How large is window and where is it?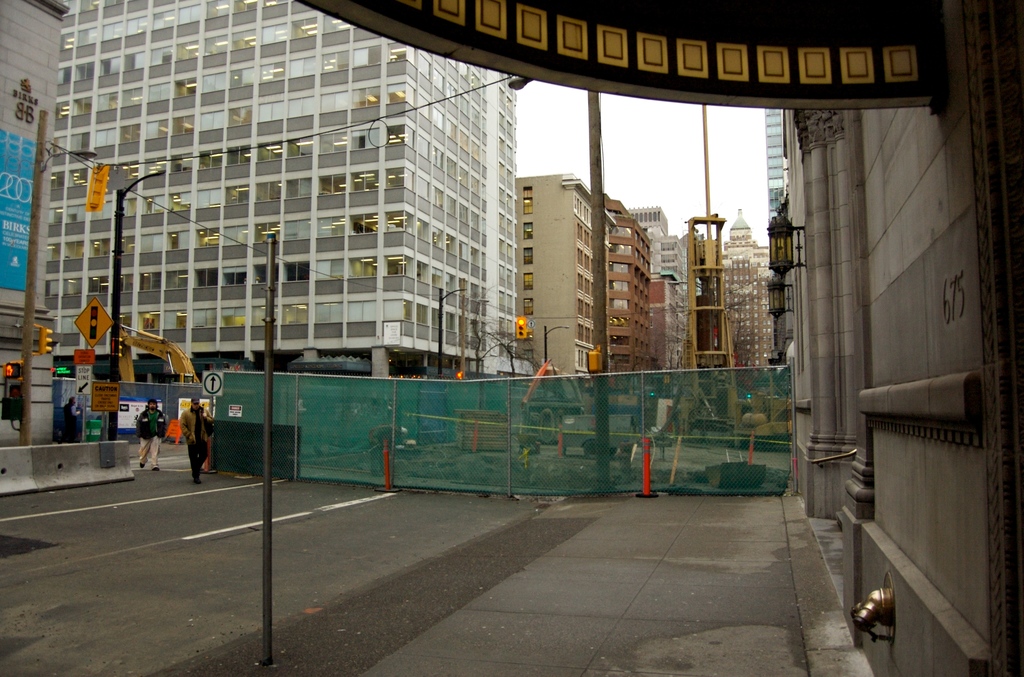
Bounding box: detection(147, 85, 172, 101).
